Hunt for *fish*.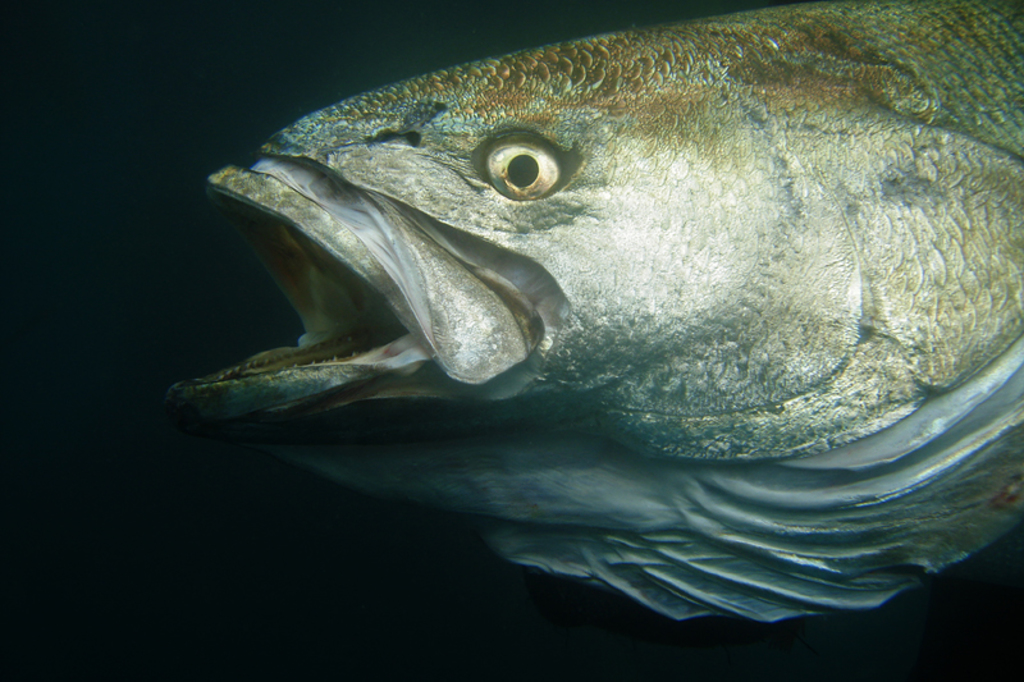
Hunted down at x1=168, y1=0, x2=1023, y2=626.
